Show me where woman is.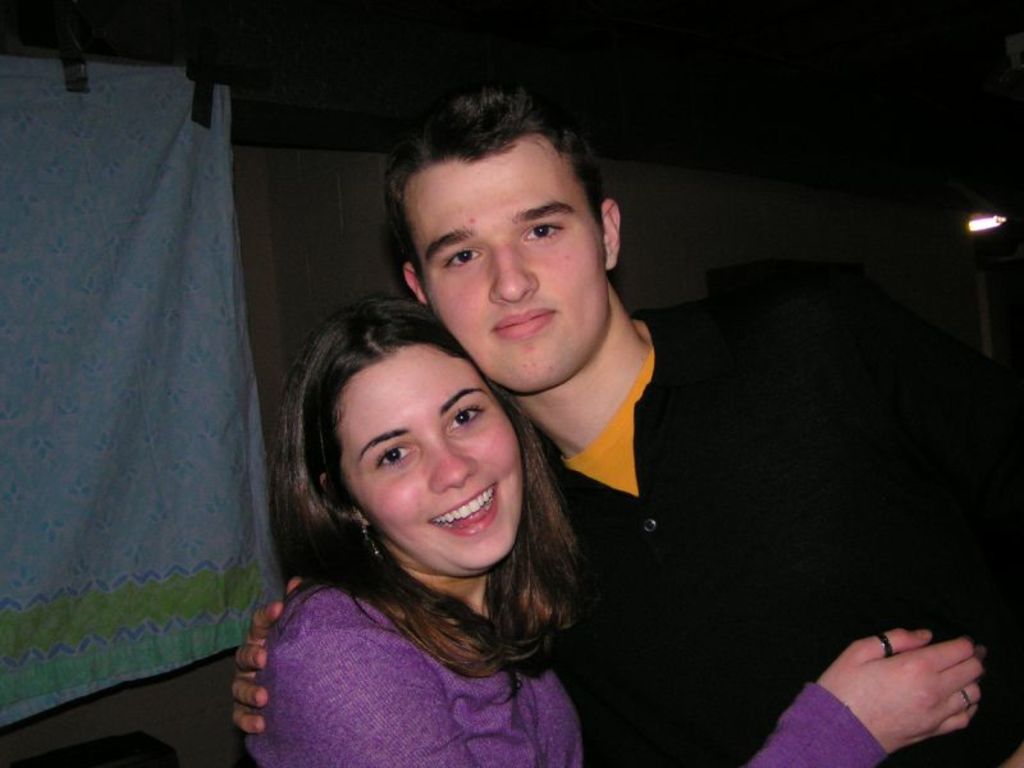
woman is at {"x1": 259, "y1": 311, "x2": 987, "y2": 767}.
